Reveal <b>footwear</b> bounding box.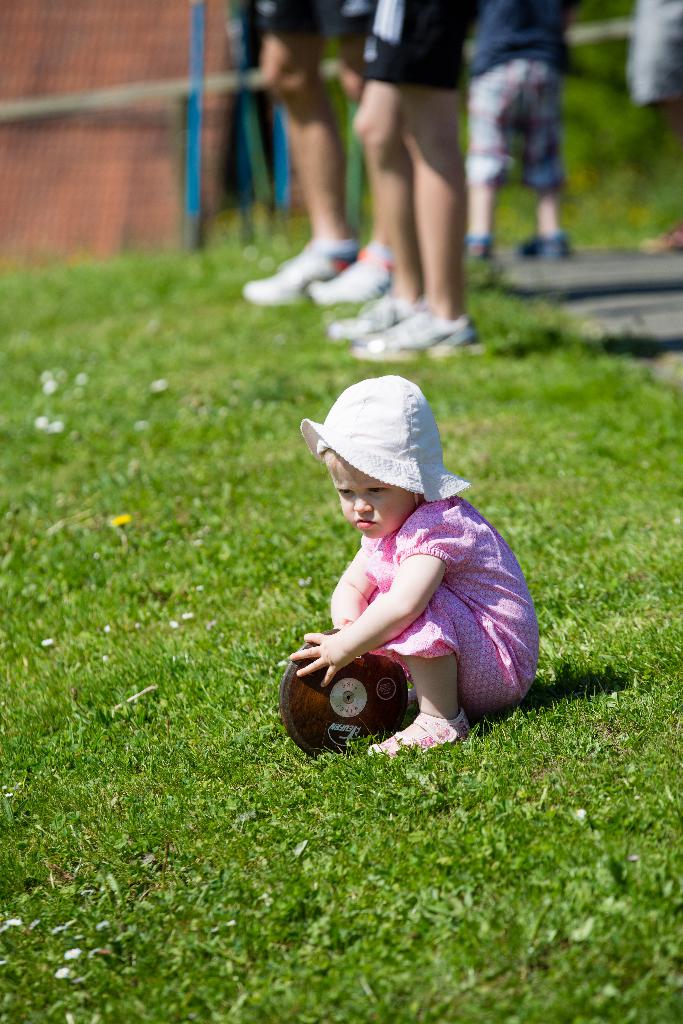
Revealed: 327,301,420,331.
